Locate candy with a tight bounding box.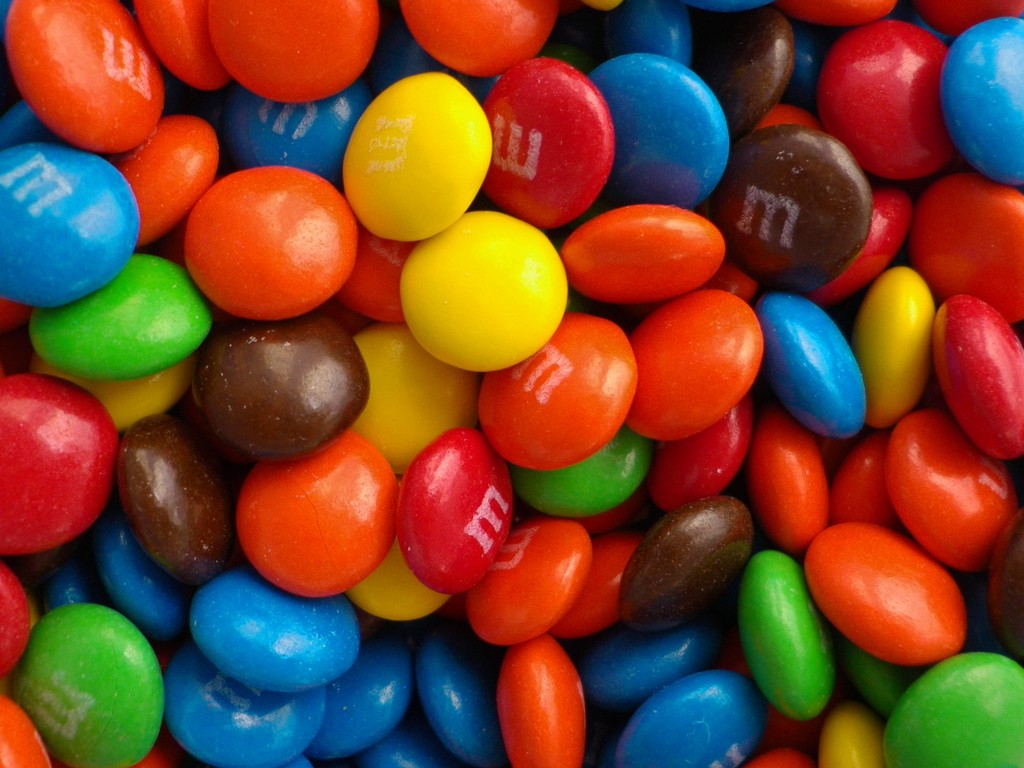
box=[0, 0, 1023, 767].
